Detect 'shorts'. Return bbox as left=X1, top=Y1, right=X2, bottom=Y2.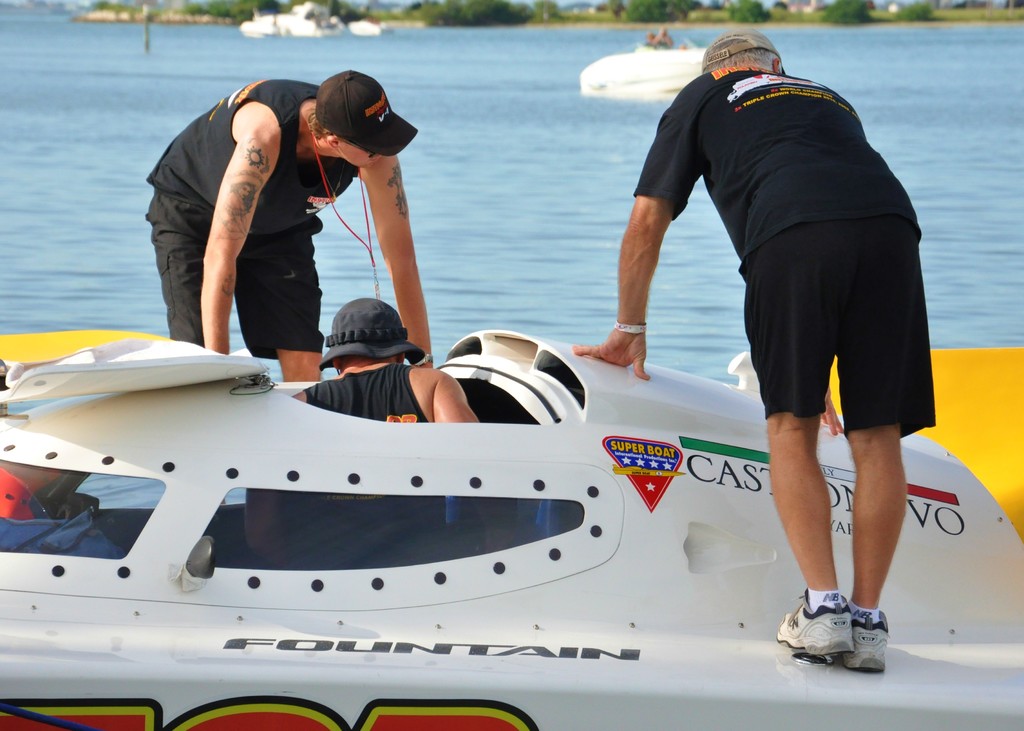
left=755, top=267, right=934, bottom=427.
